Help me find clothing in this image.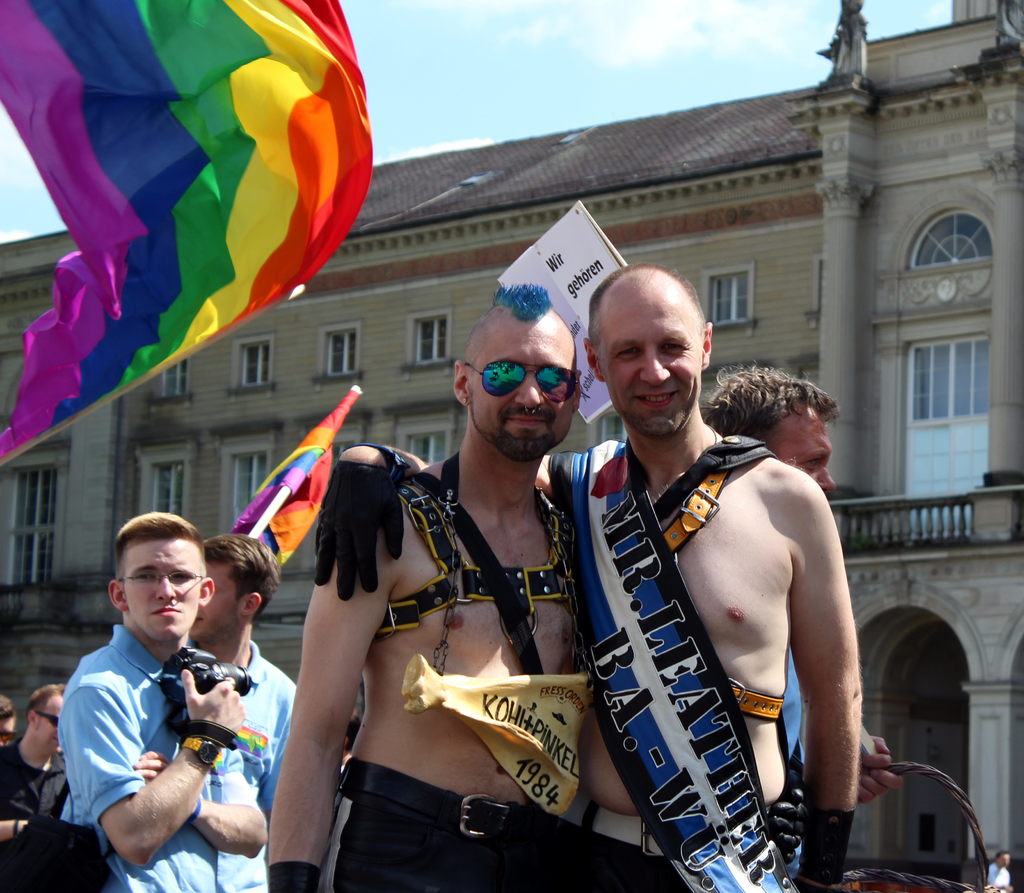
Found it: (566,803,791,892).
